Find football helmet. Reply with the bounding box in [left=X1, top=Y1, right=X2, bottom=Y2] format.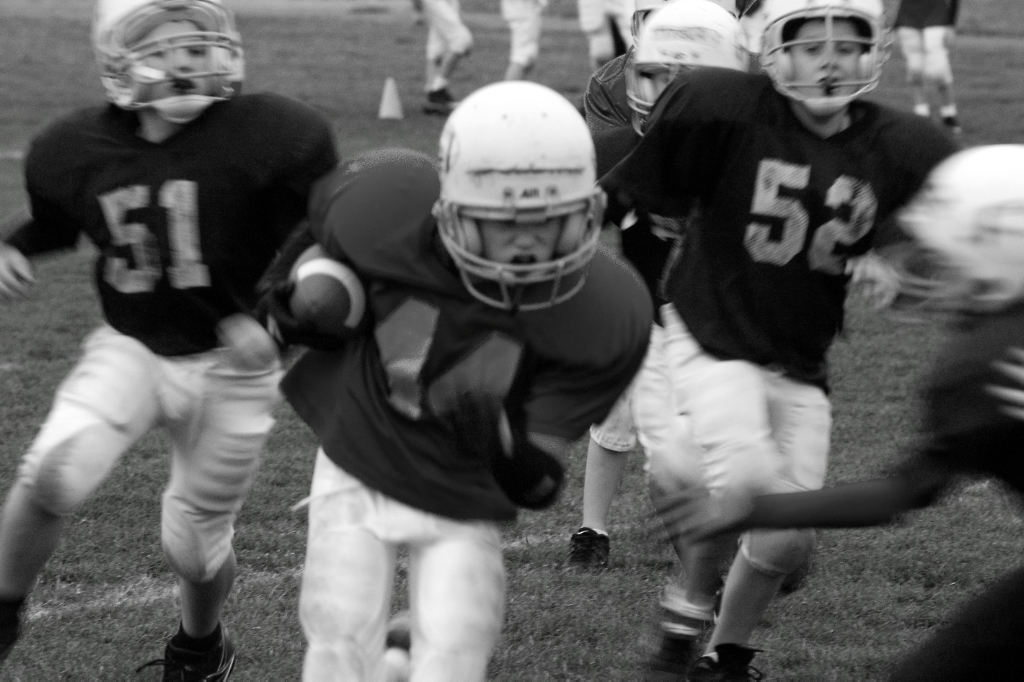
[left=735, top=0, right=899, bottom=116].
